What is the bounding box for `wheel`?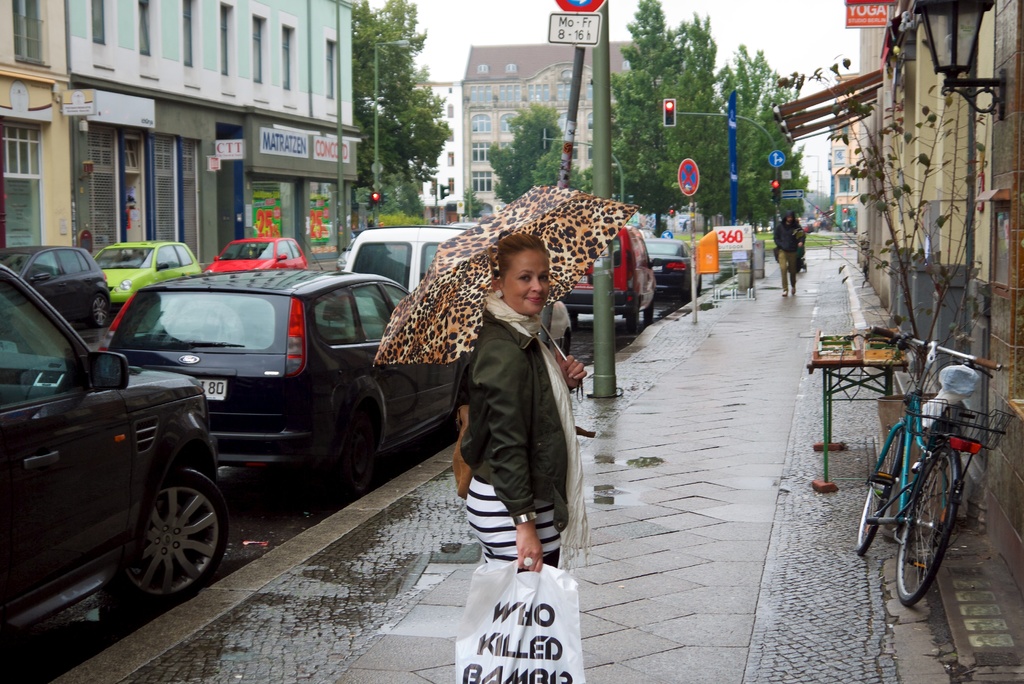
select_region(92, 289, 114, 325).
